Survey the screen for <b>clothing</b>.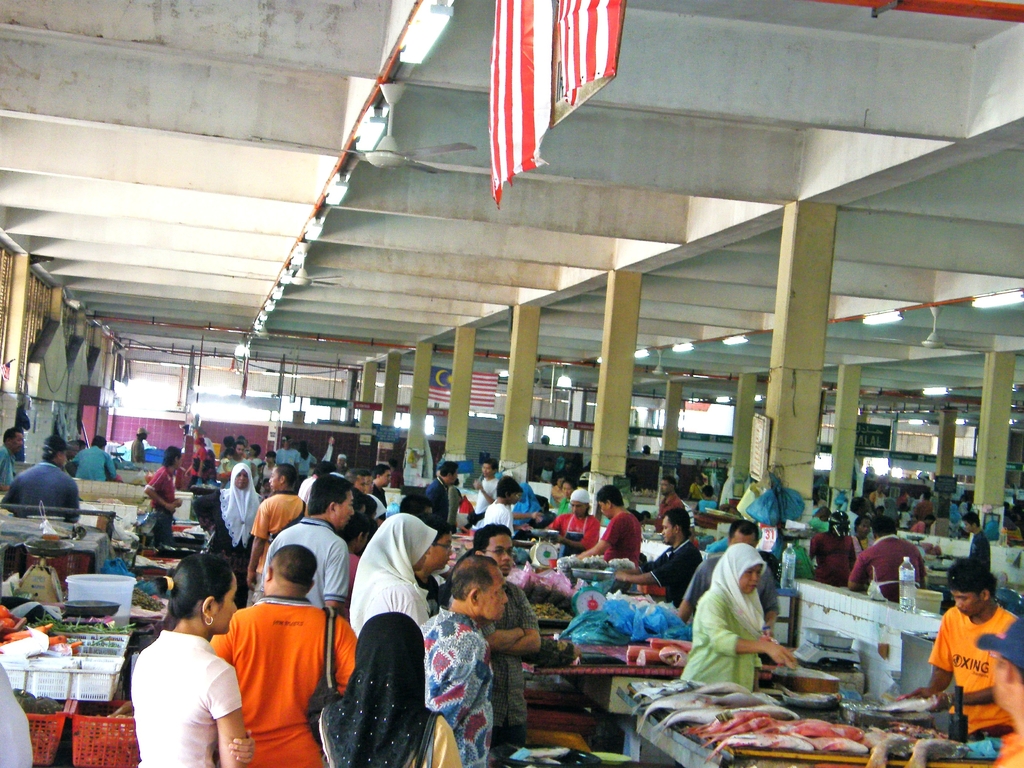
Survey found: [left=545, top=514, right=601, bottom=552].
